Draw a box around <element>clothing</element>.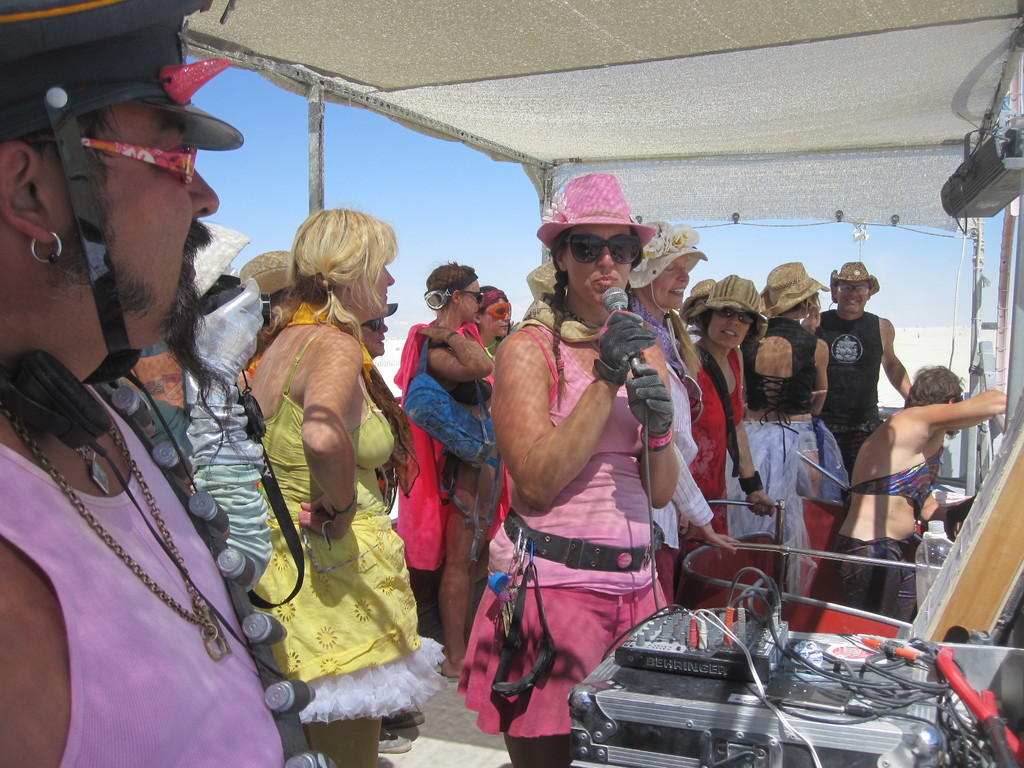
[x1=810, y1=297, x2=881, y2=508].
